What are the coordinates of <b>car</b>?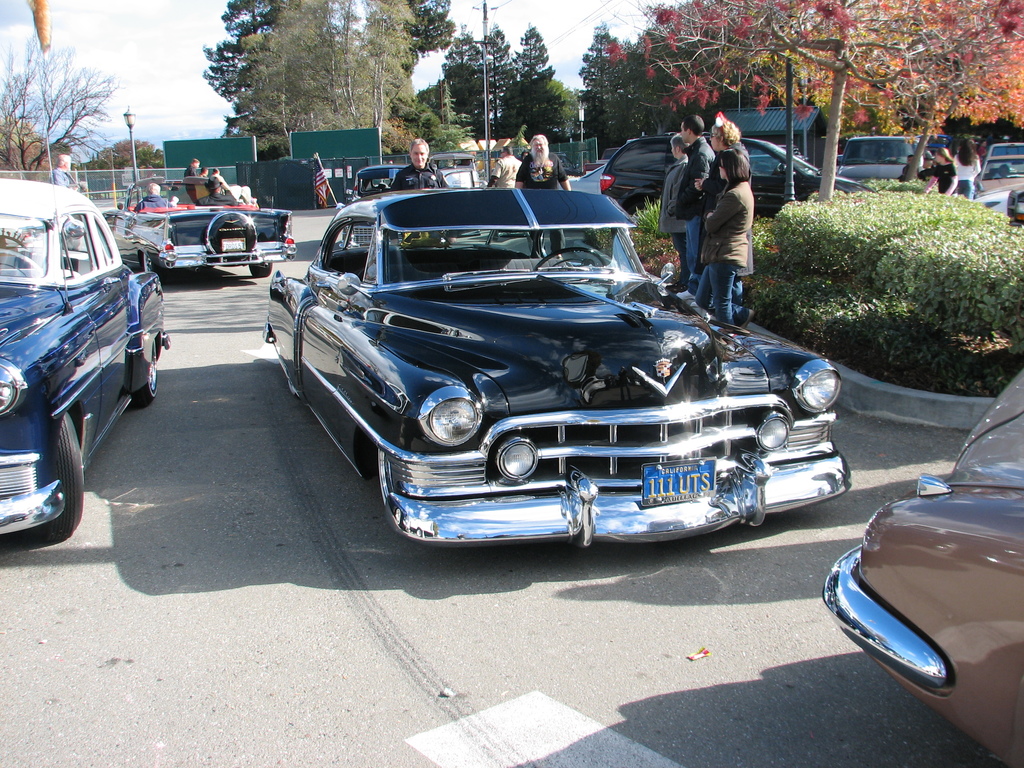
left=268, top=199, right=856, bottom=559.
